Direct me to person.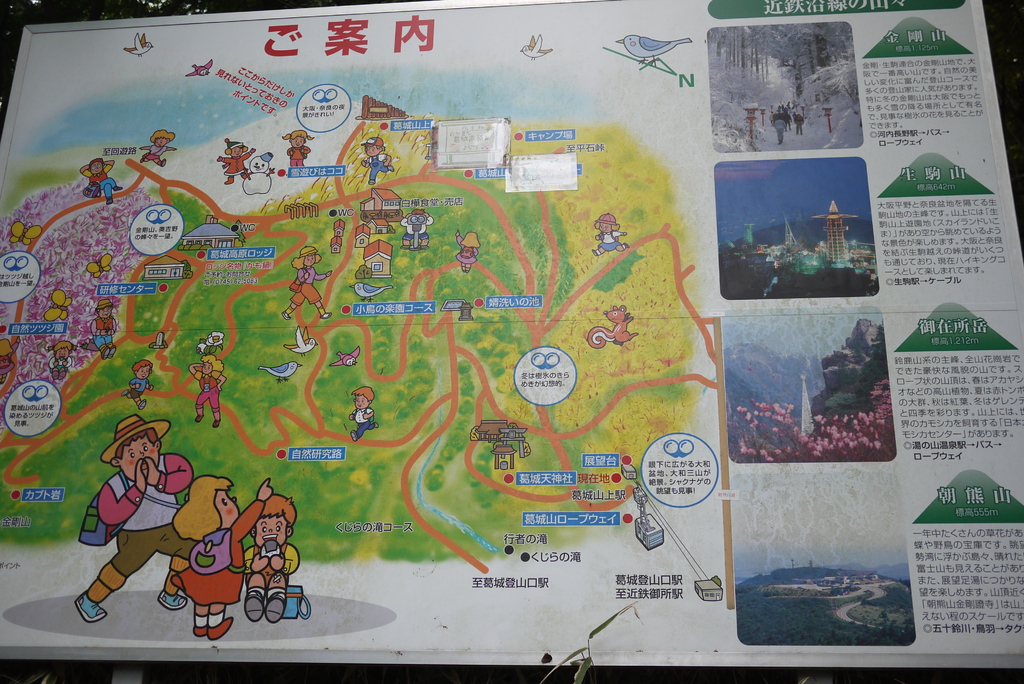
Direction: left=44, top=341, right=74, bottom=387.
